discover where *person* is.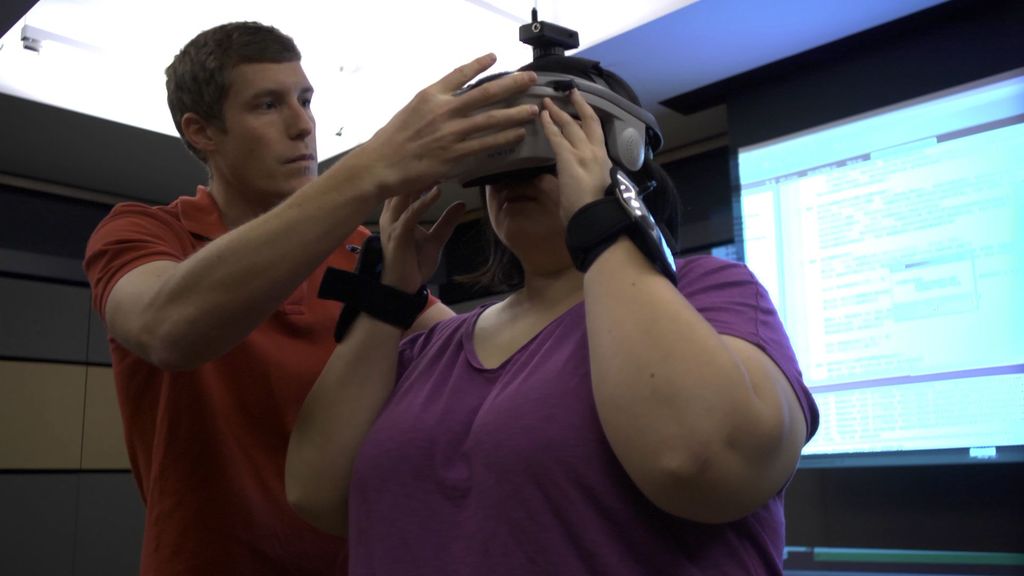
Discovered at <bbox>276, 40, 827, 575</bbox>.
